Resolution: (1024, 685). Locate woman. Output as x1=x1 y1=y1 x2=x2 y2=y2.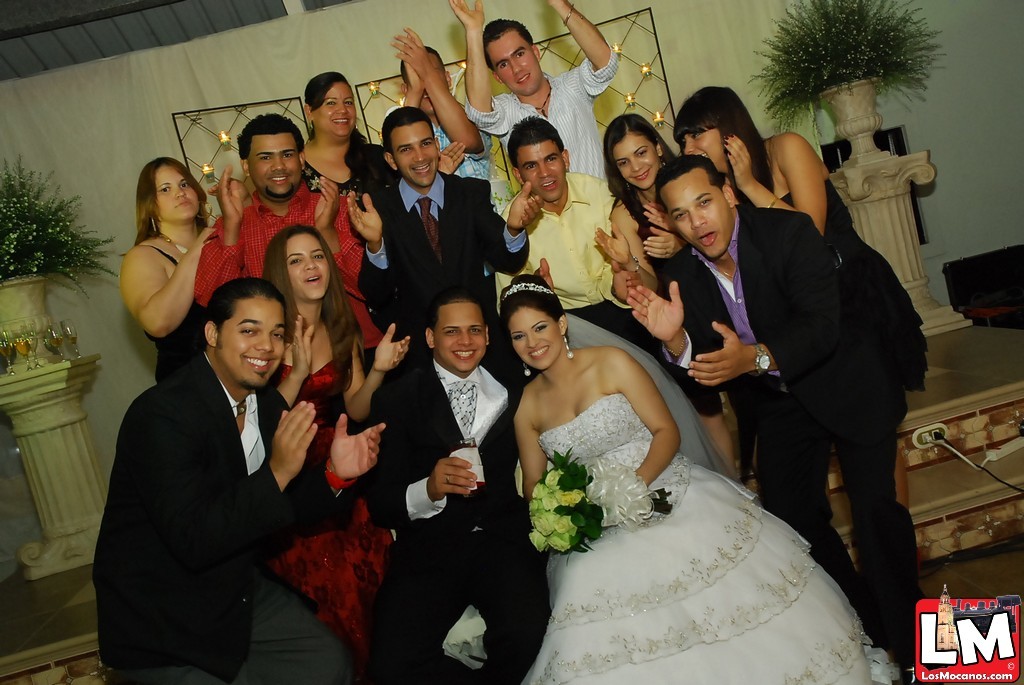
x1=593 y1=113 x2=755 y2=491.
